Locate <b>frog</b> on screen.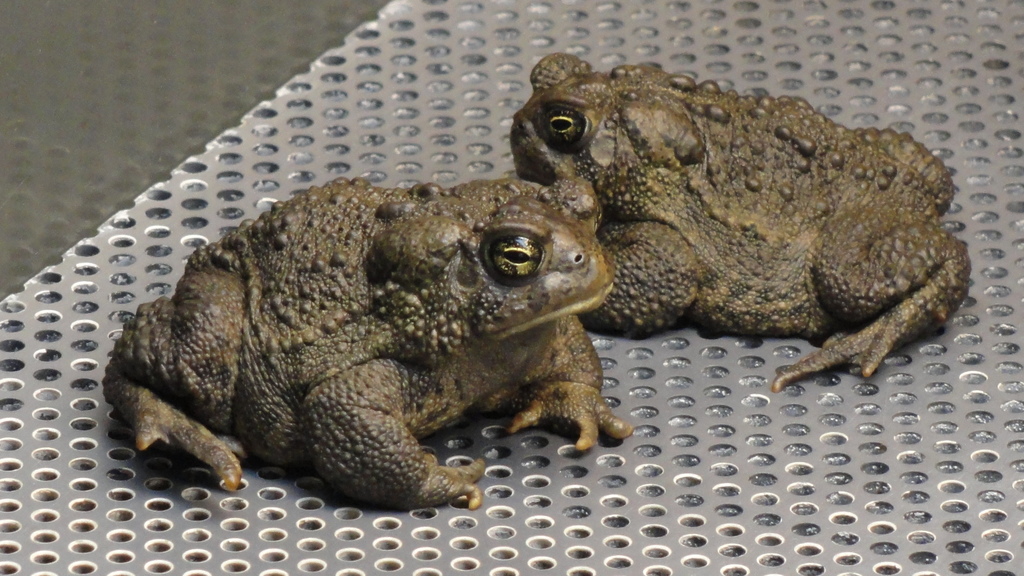
On screen at Rect(98, 176, 632, 509).
